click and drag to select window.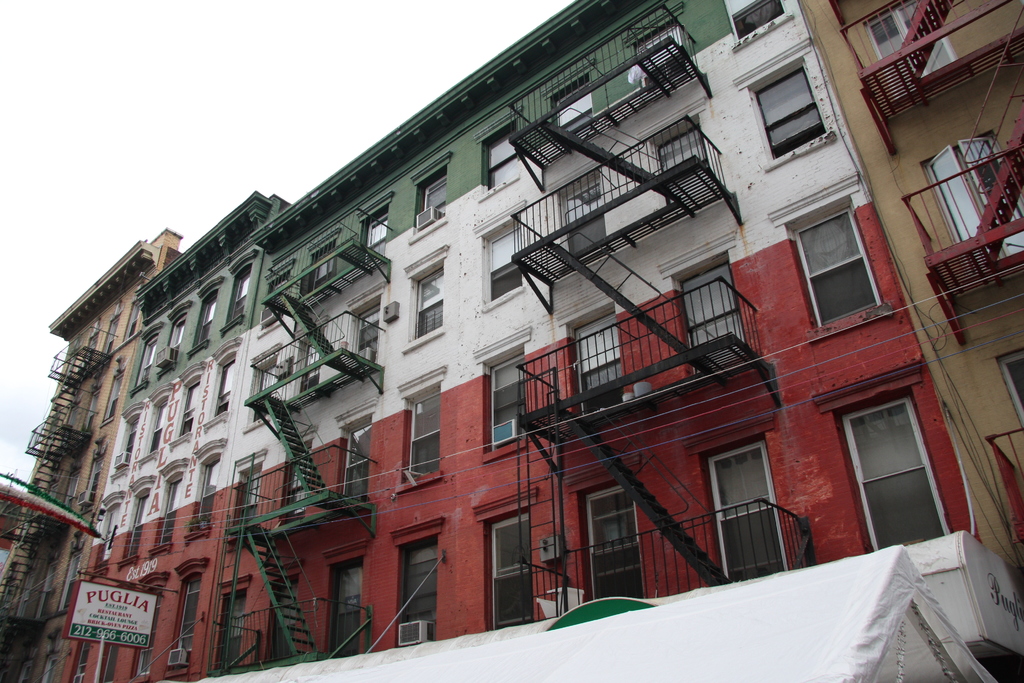
Selection: {"left": 127, "top": 317, "right": 163, "bottom": 397}.
